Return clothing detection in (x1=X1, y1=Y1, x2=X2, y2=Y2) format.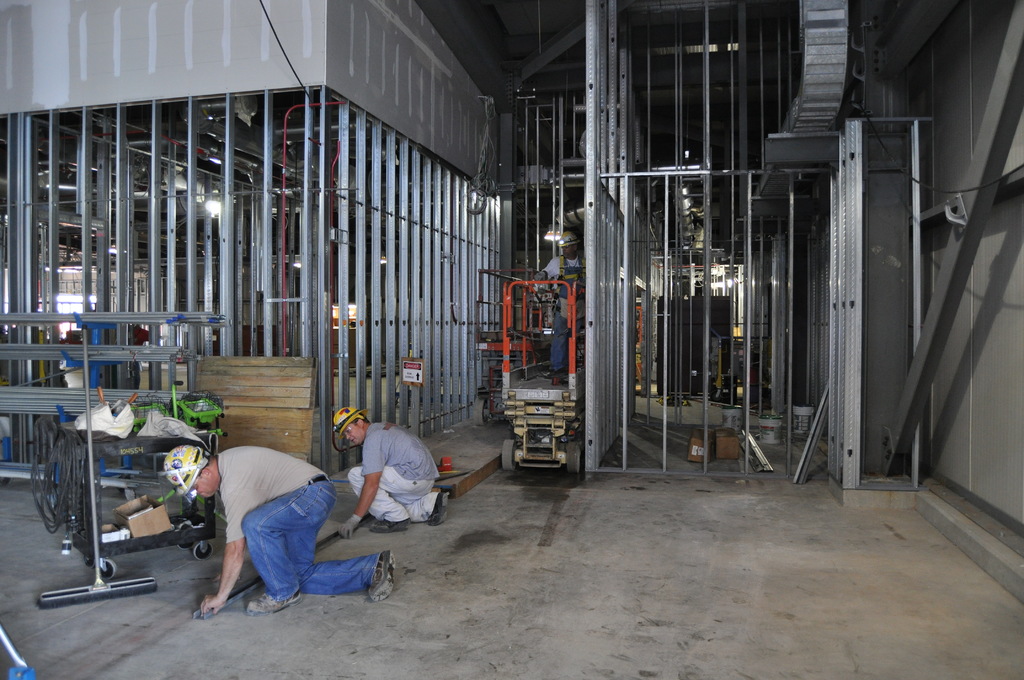
(x1=343, y1=420, x2=450, y2=544).
